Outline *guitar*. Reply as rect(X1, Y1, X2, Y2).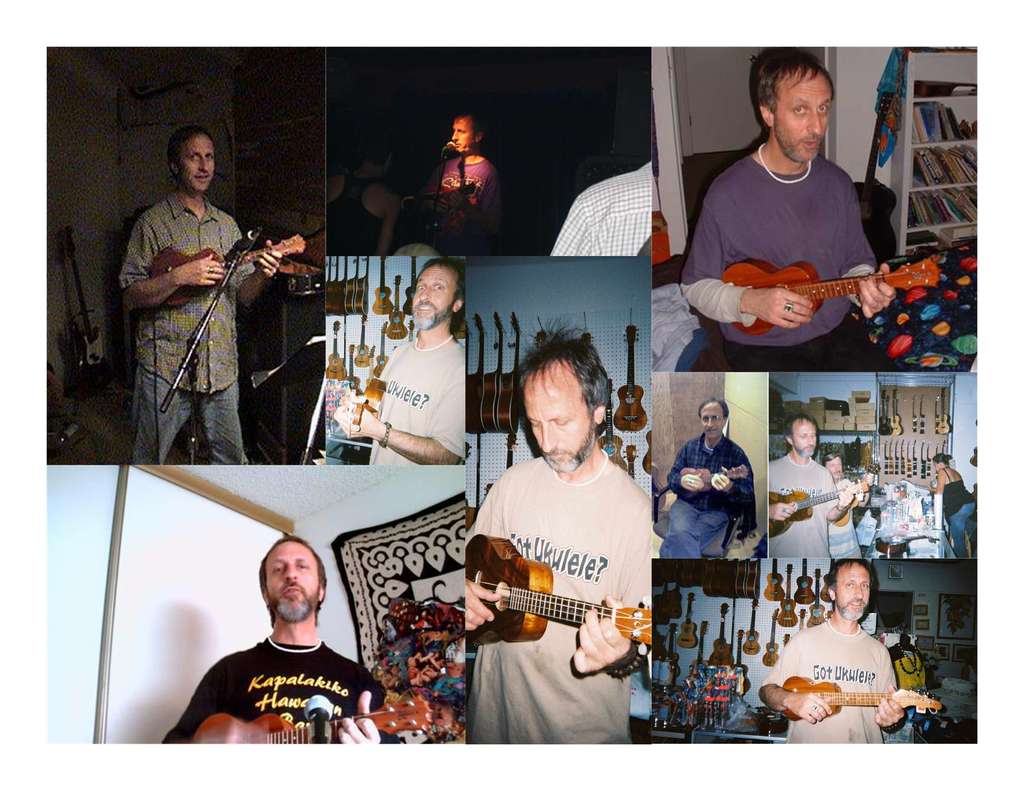
rect(668, 575, 683, 620).
